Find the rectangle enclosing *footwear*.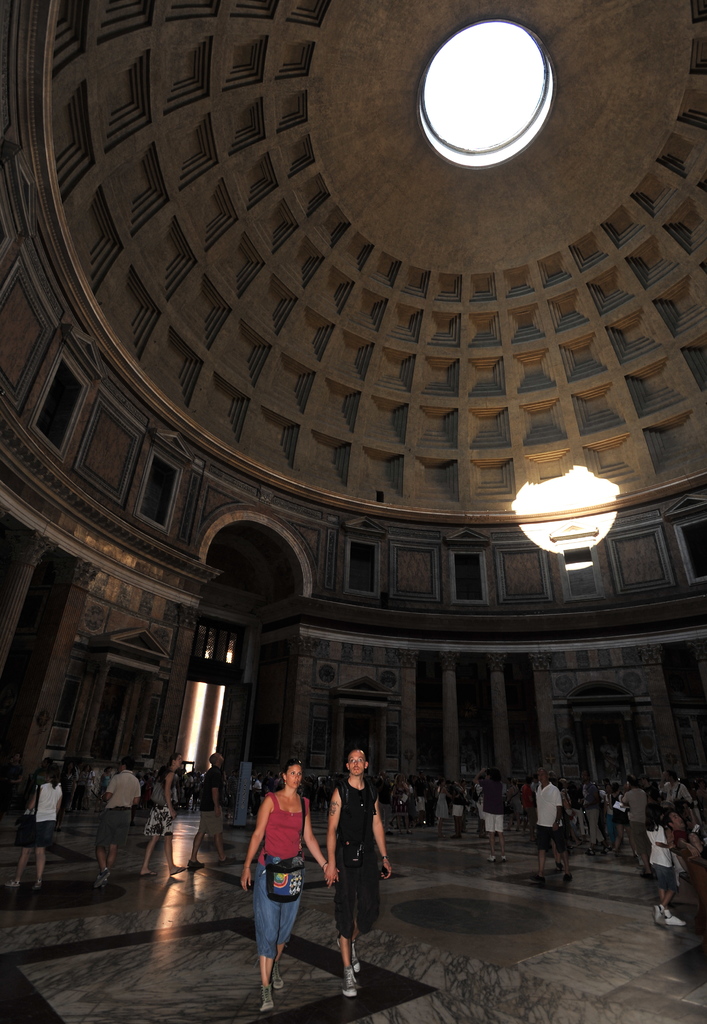
BBox(602, 842, 616, 854).
